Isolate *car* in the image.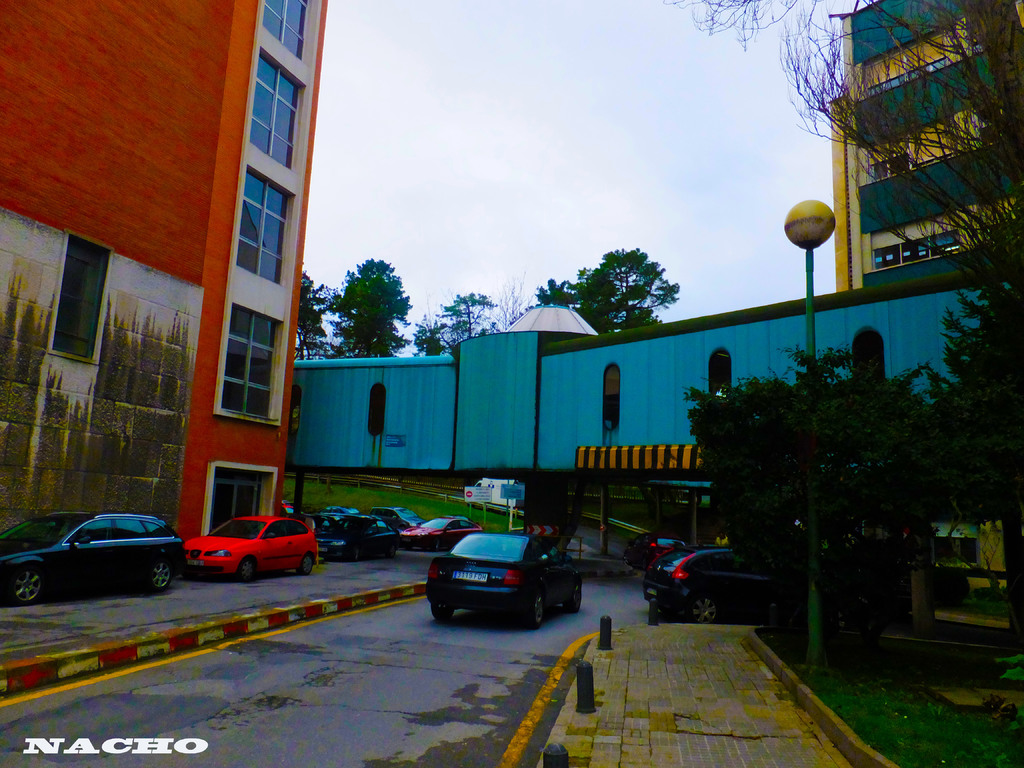
Isolated region: detection(321, 506, 358, 522).
